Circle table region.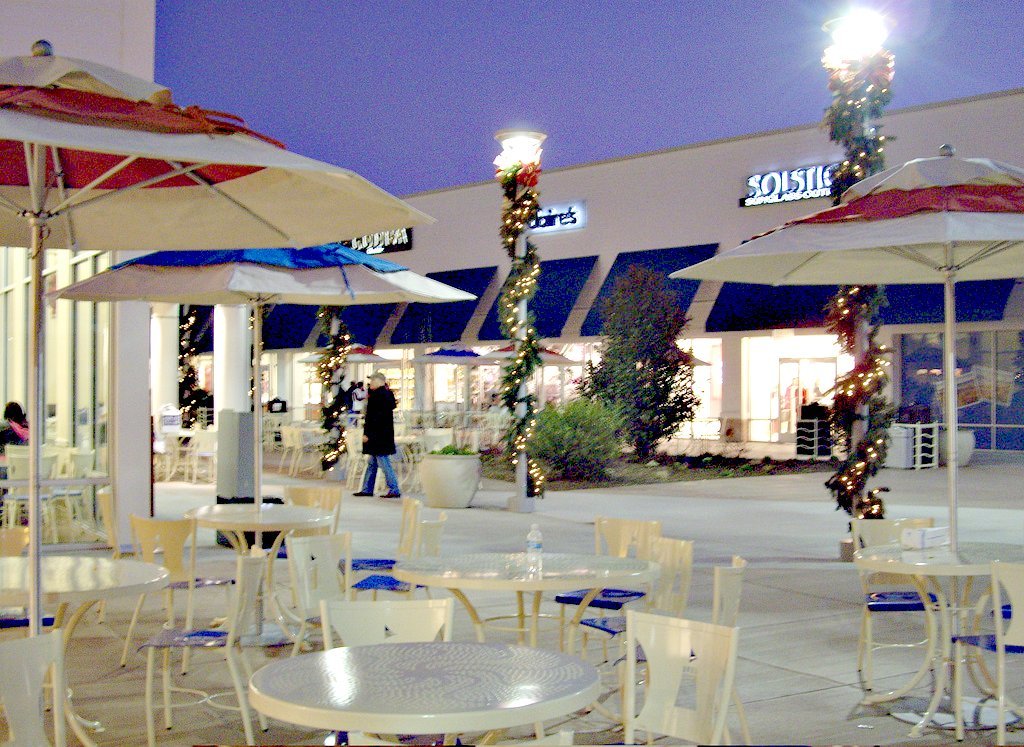
Region: [left=189, top=503, right=329, bottom=659].
